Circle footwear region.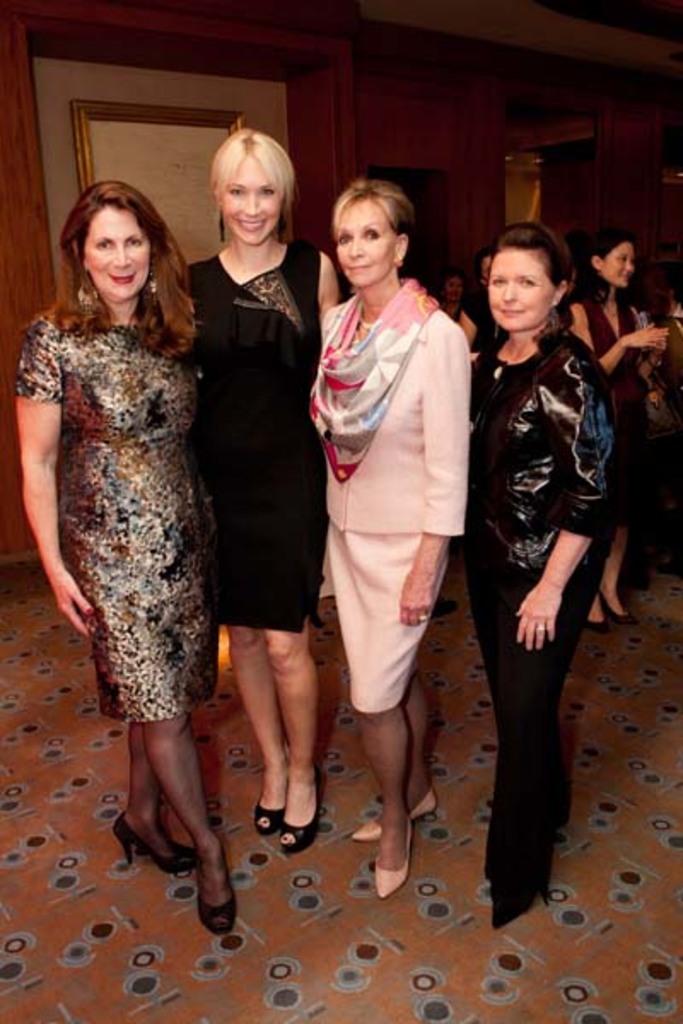
Region: 111,819,193,869.
